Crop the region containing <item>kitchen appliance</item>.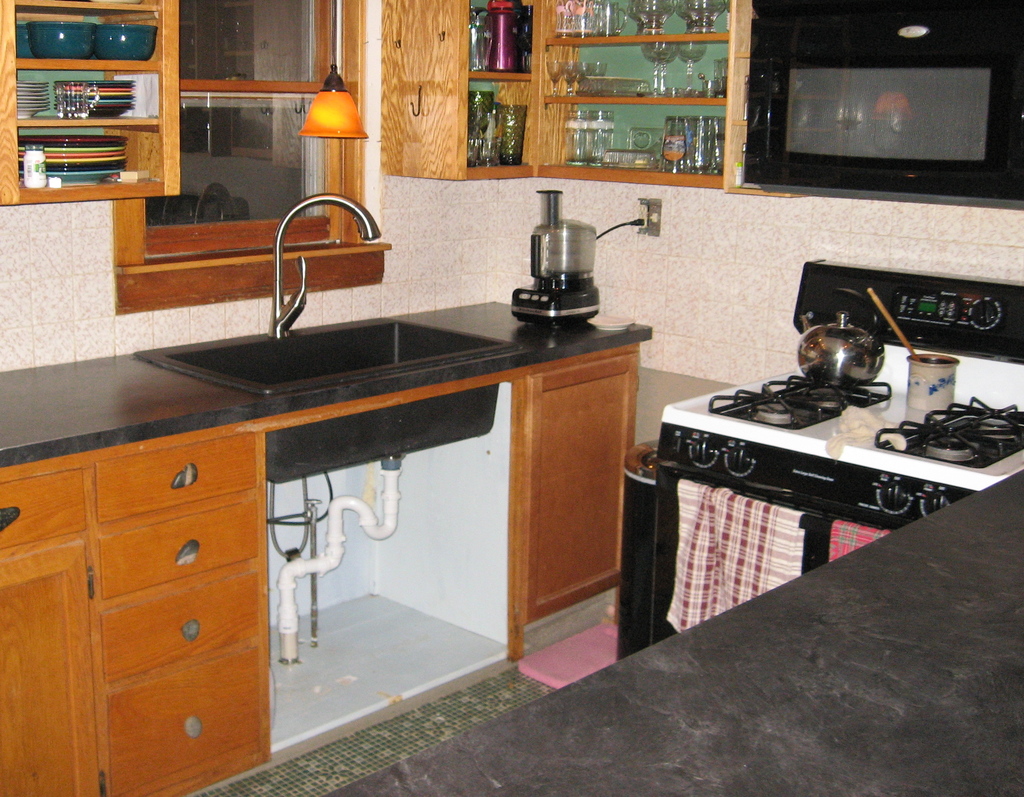
Crop region: [left=510, top=190, right=601, bottom=324].
